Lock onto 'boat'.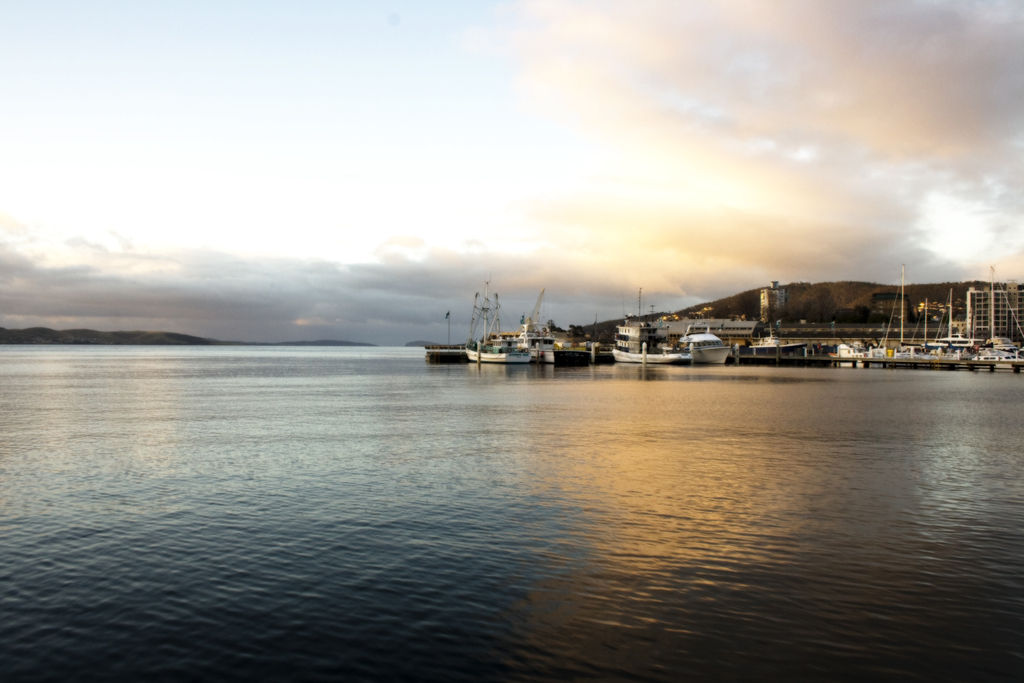
Locked: l=609, t=325, r=736, b=362.
